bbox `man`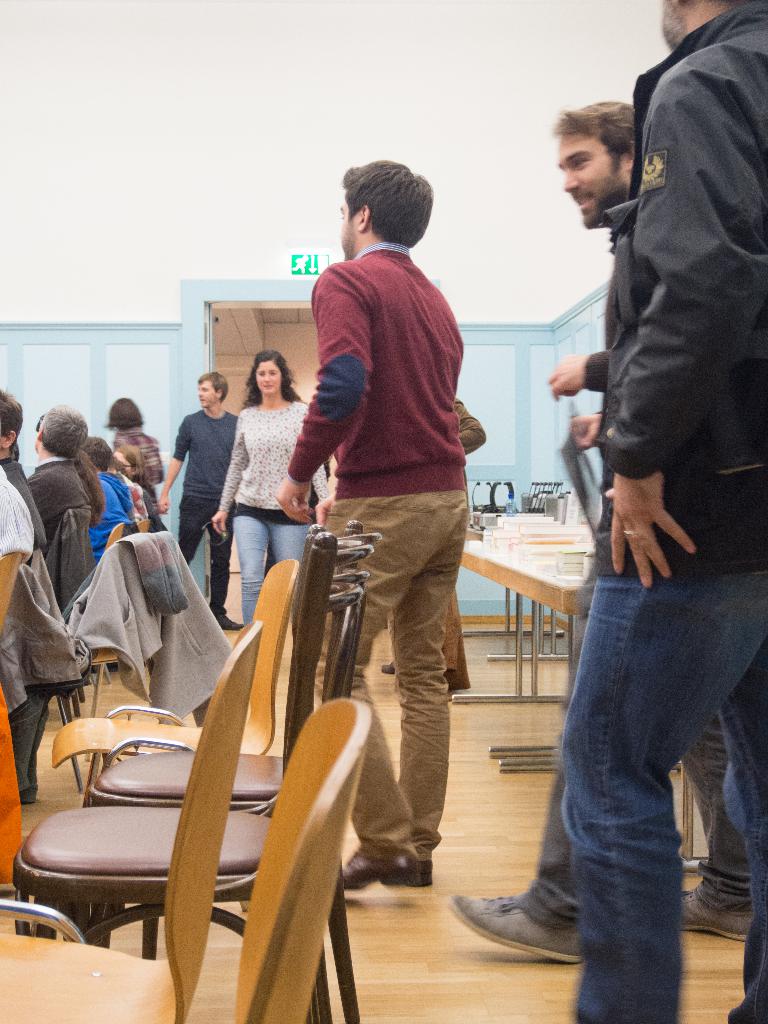
{"left": 158, "top": 368, "right": 244, "bottom": 632}
